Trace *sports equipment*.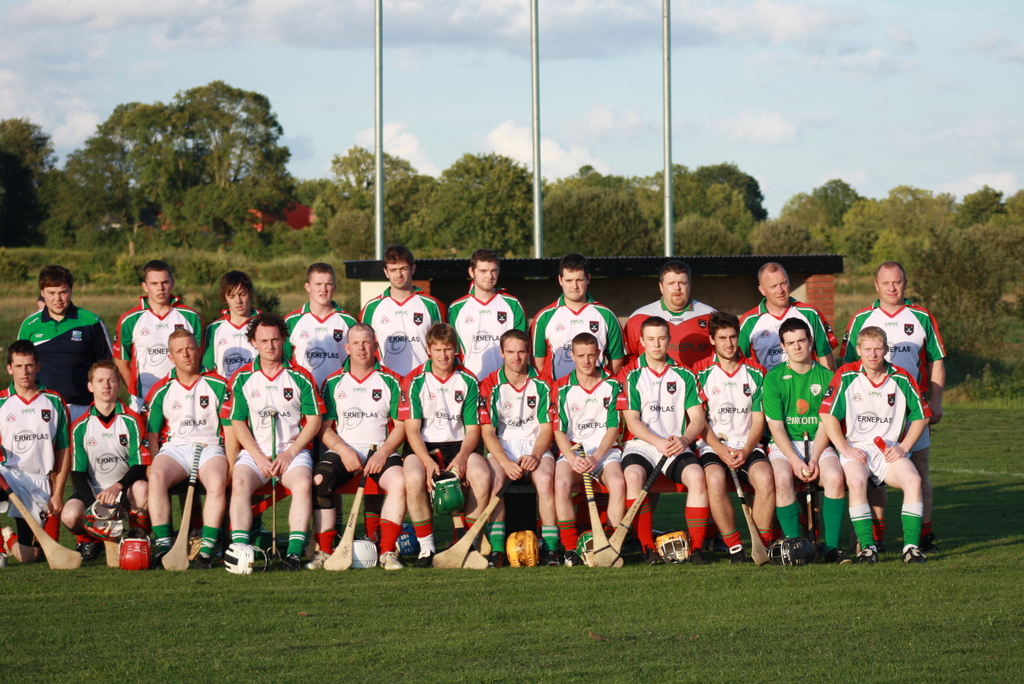
Traced to (451, 506, 489, 569).
